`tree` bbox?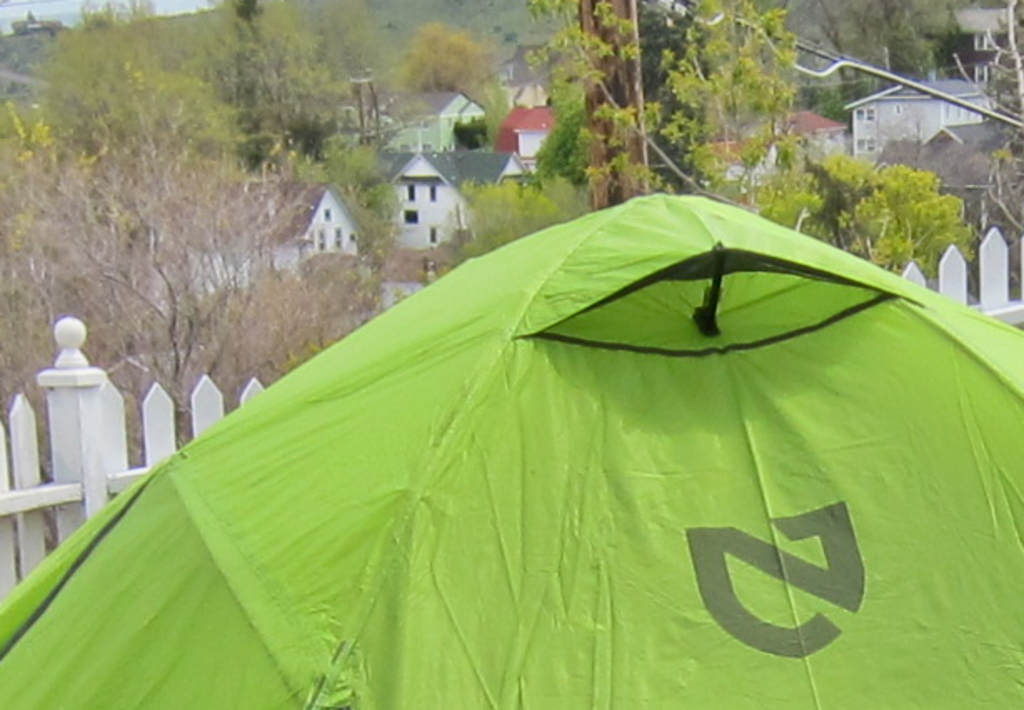
{"x1": 390, "y1": 12, "x2": 532, "y2": 185}
